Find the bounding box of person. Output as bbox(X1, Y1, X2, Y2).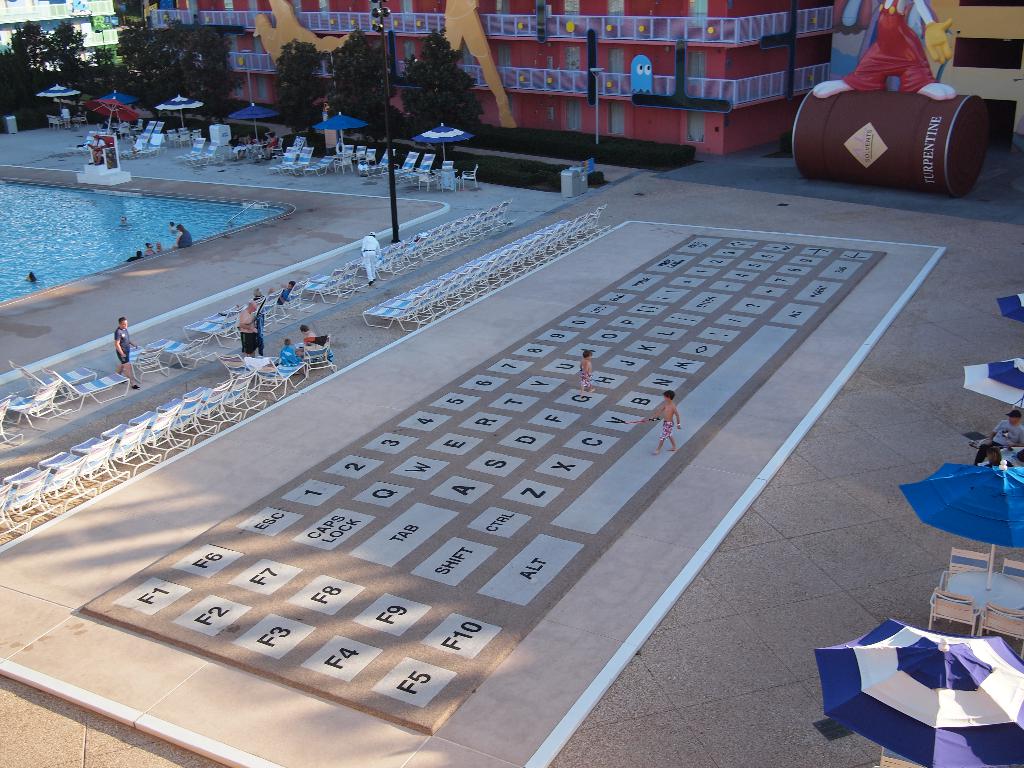
bbox(269, 282, 298, 307).
